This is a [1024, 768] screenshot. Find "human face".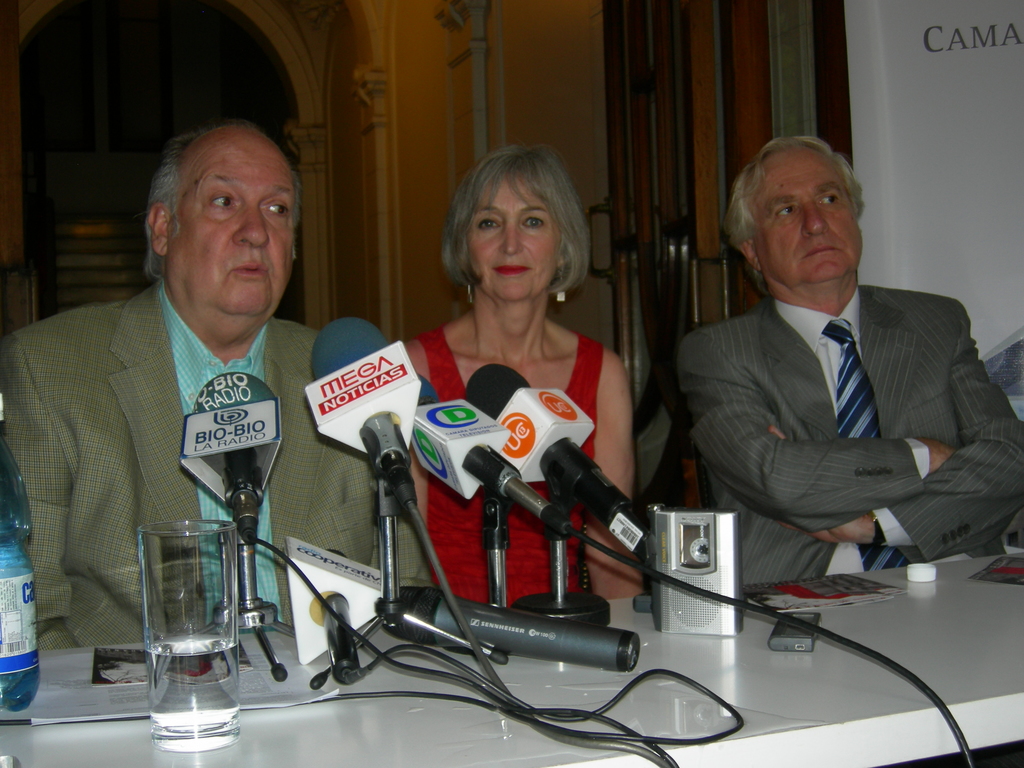
Bounding box: bbox(468, 178, 564, 306).
